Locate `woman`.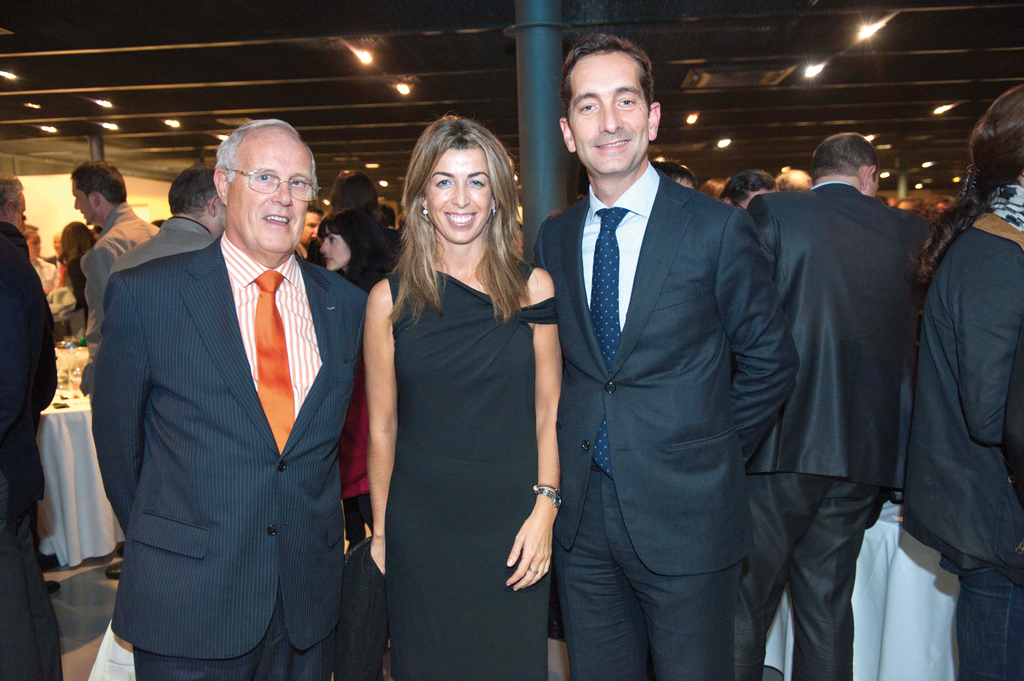
Bounding box: [left=358, top=115, right=566, bottom=668].
